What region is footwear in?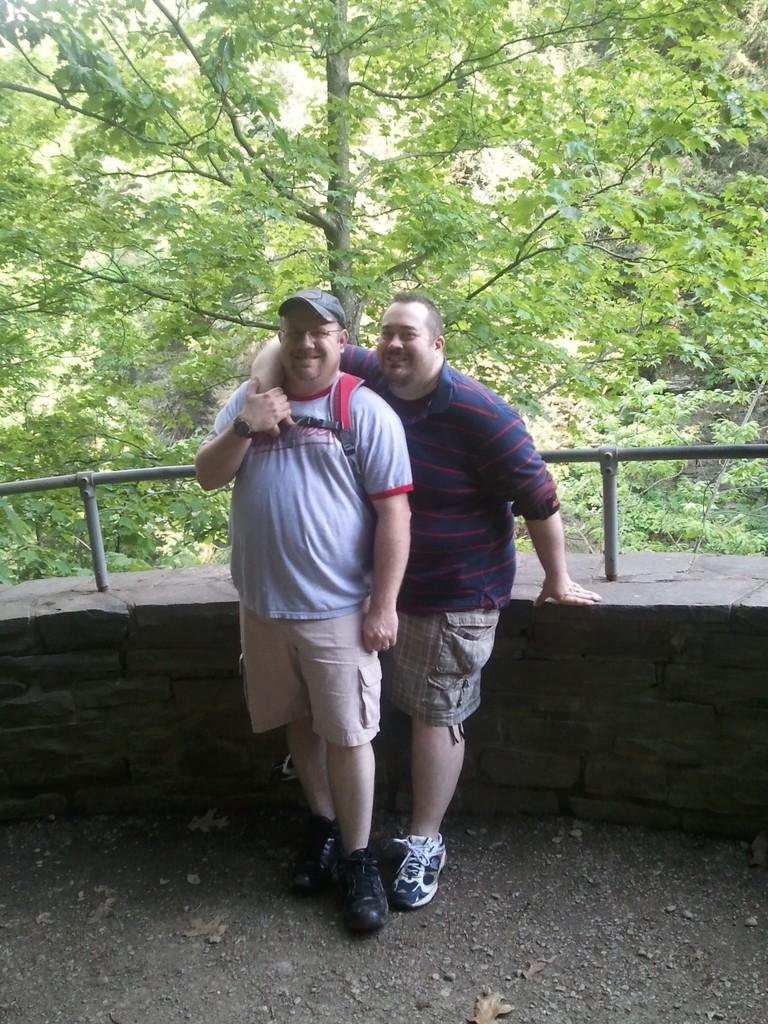
bbox=[338, 845, 387, 938].
